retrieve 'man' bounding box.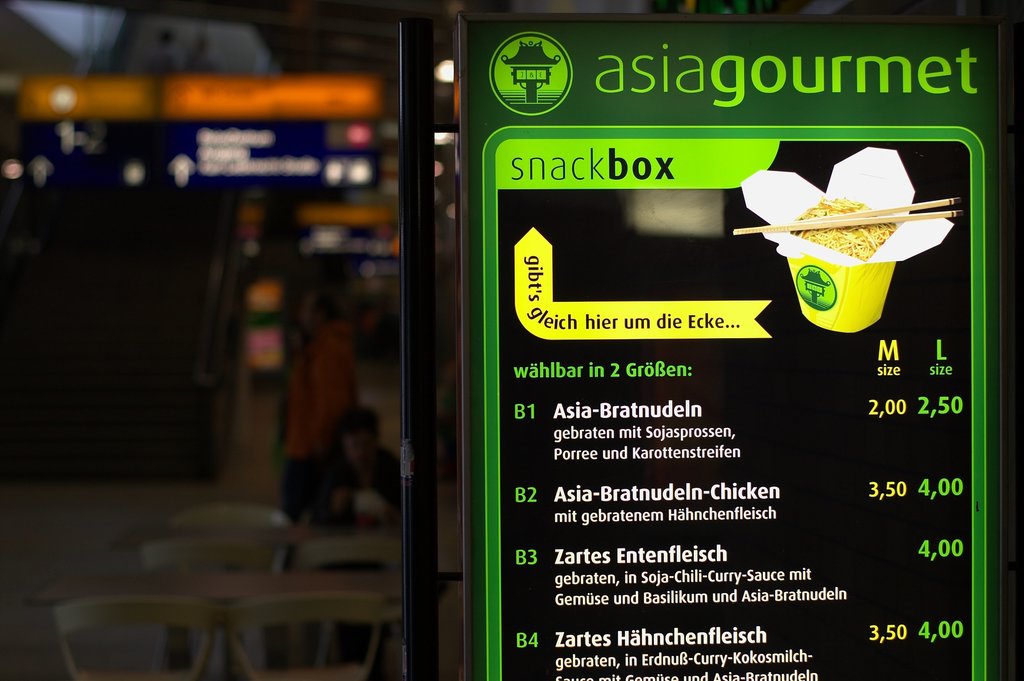
Bounding box: select_region(285, 282, 364, 584).
